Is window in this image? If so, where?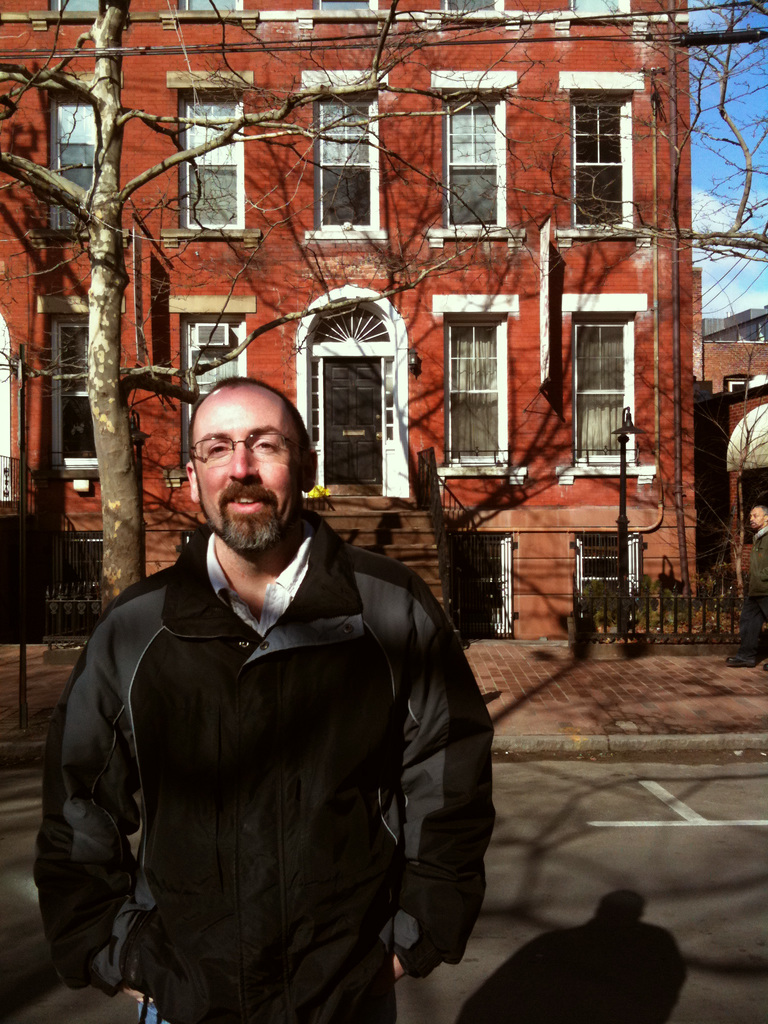
Yes, at l=181, t=0, r=243, b=15.
